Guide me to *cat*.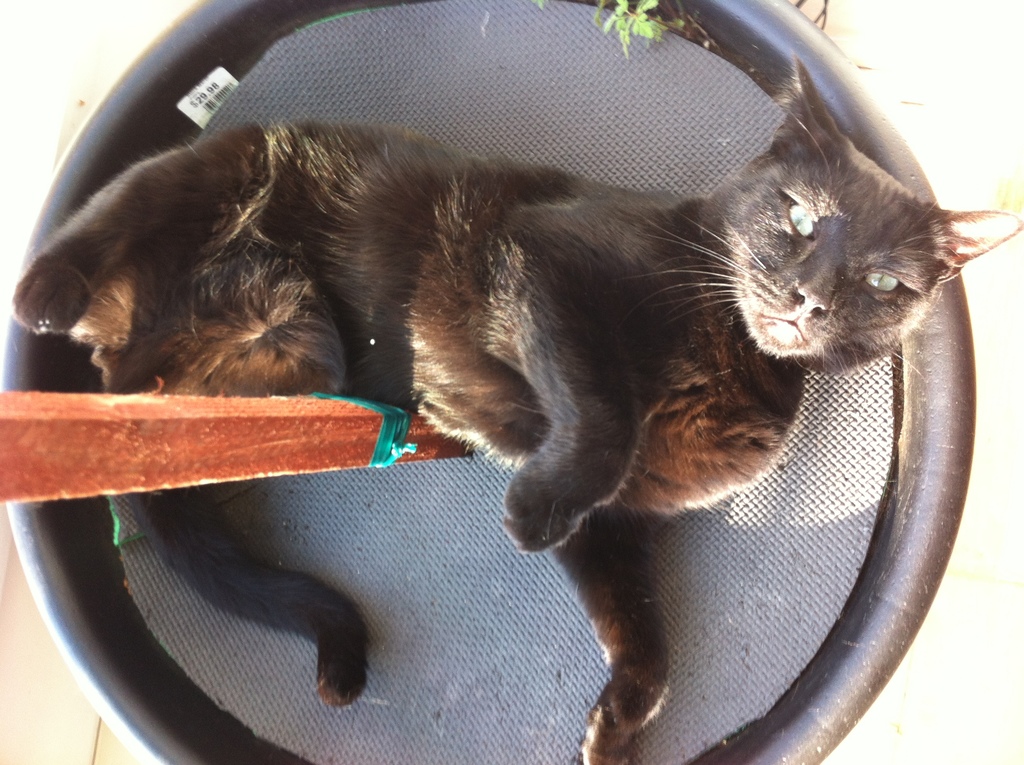
Guidance: {"x1": 4, "y1": 57, "x2": 1023, "y2": 764}.
